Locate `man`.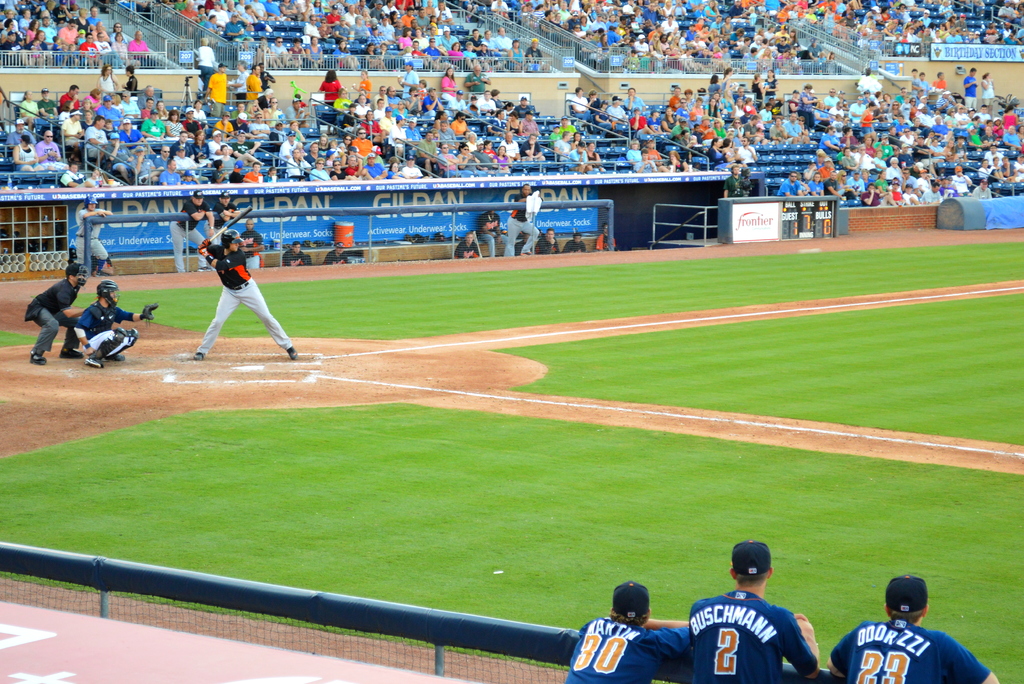
Bounding box: bbox=(172, 183, 207, 289).
